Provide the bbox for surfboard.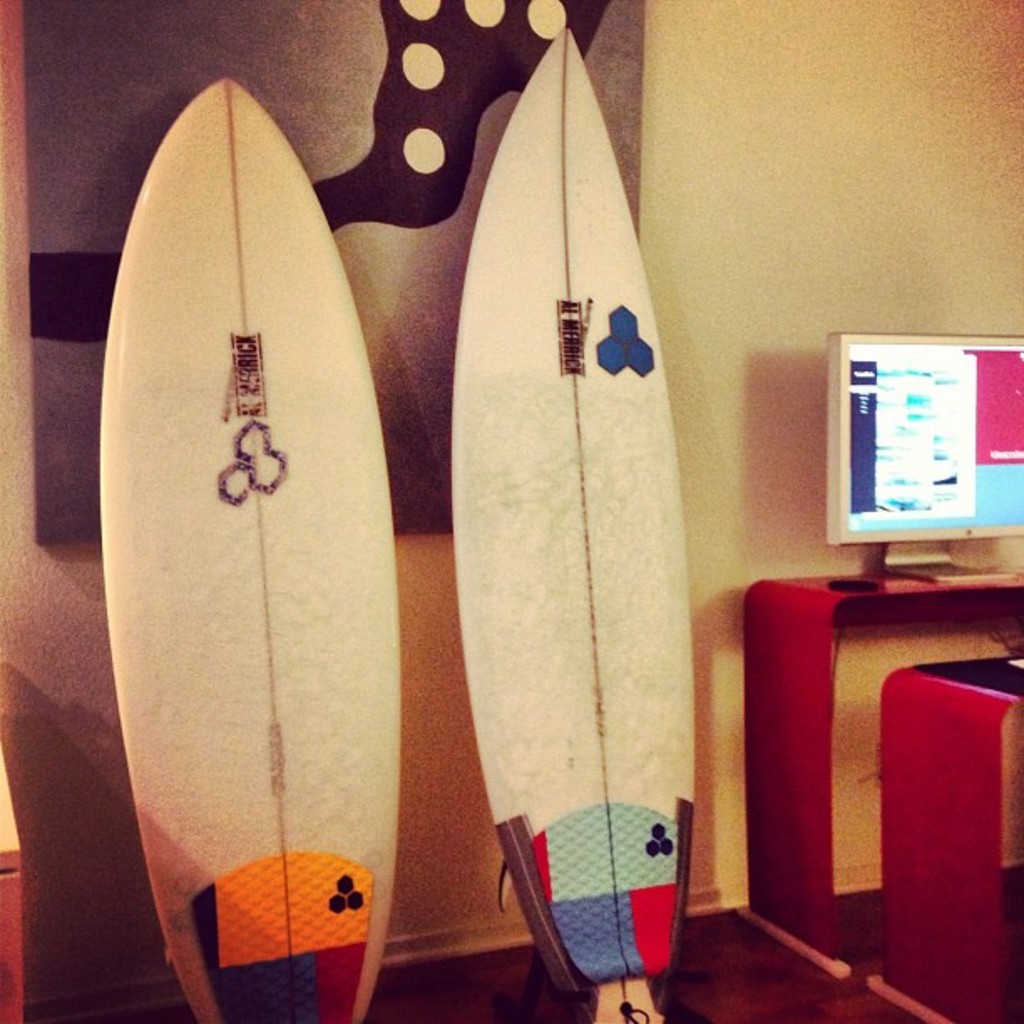
<region>90, 70, 402, 1022</region>.
